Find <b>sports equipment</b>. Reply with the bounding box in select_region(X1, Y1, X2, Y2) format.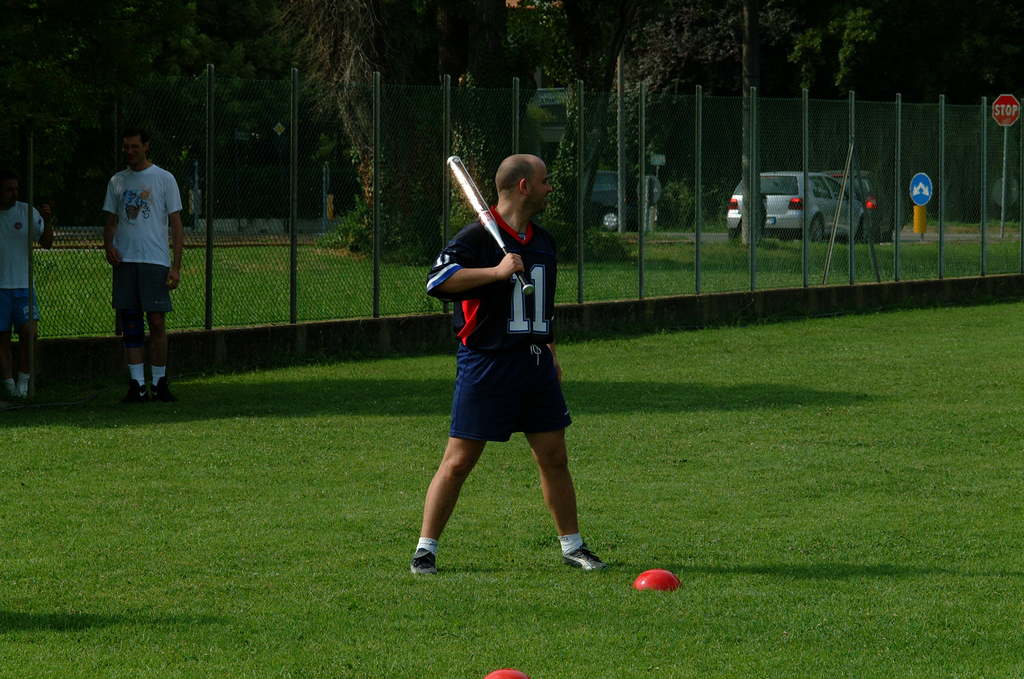
select_region(445, 155, 535, 296).
